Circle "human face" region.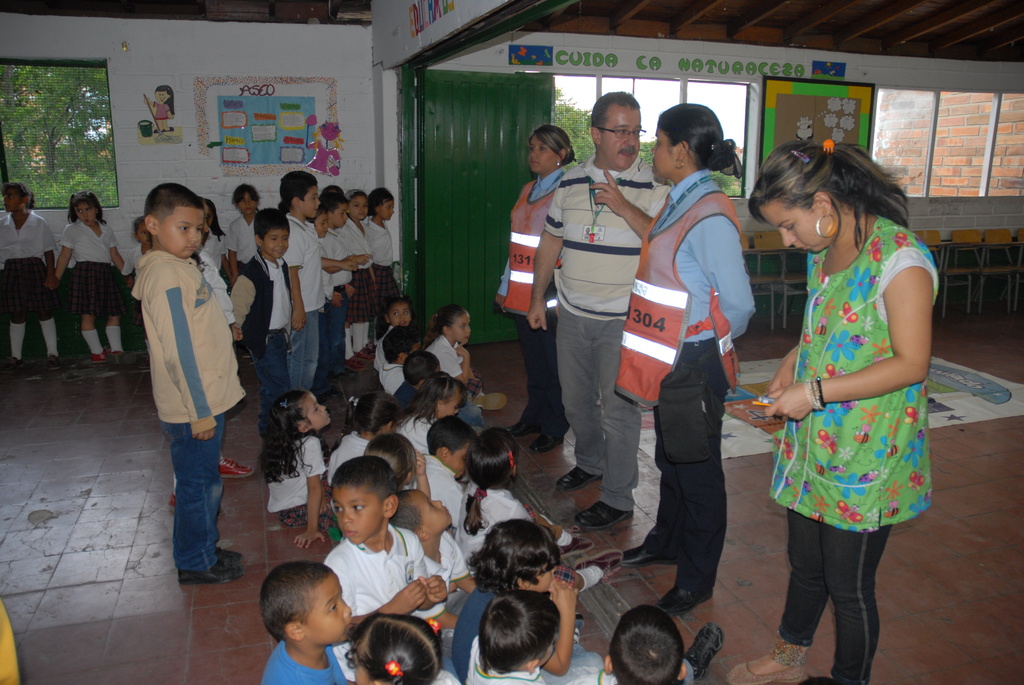
Region: bbox=[152, 91, 170, 104].
